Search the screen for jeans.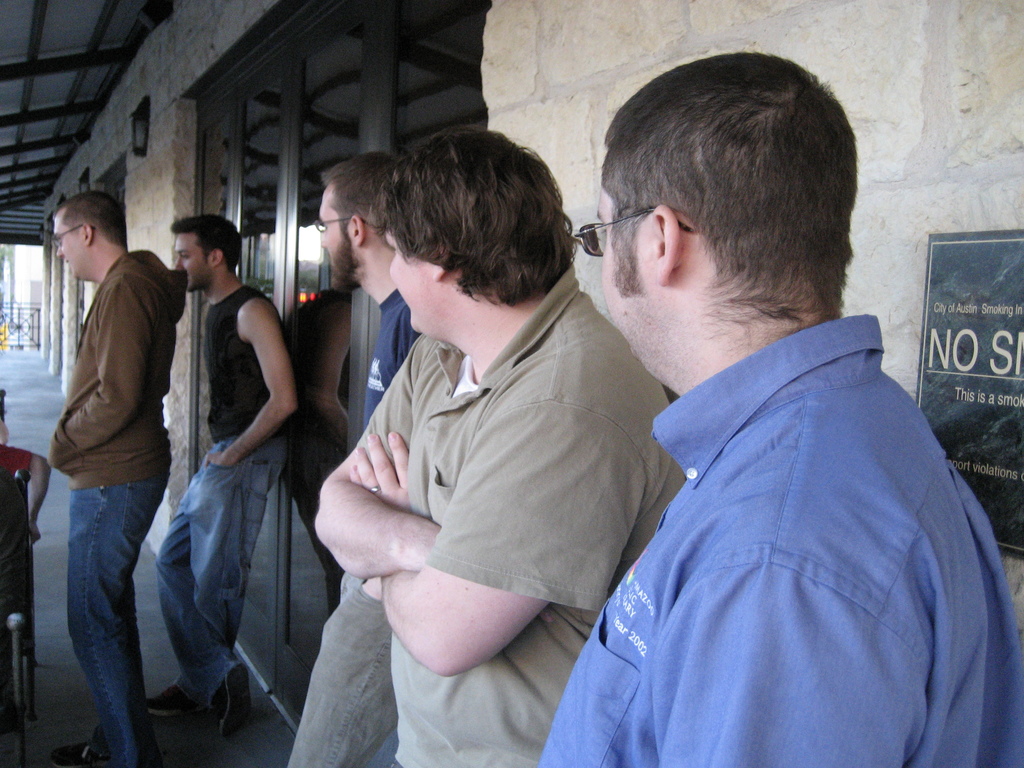
Found at crop(154, 435, 289, 700).
